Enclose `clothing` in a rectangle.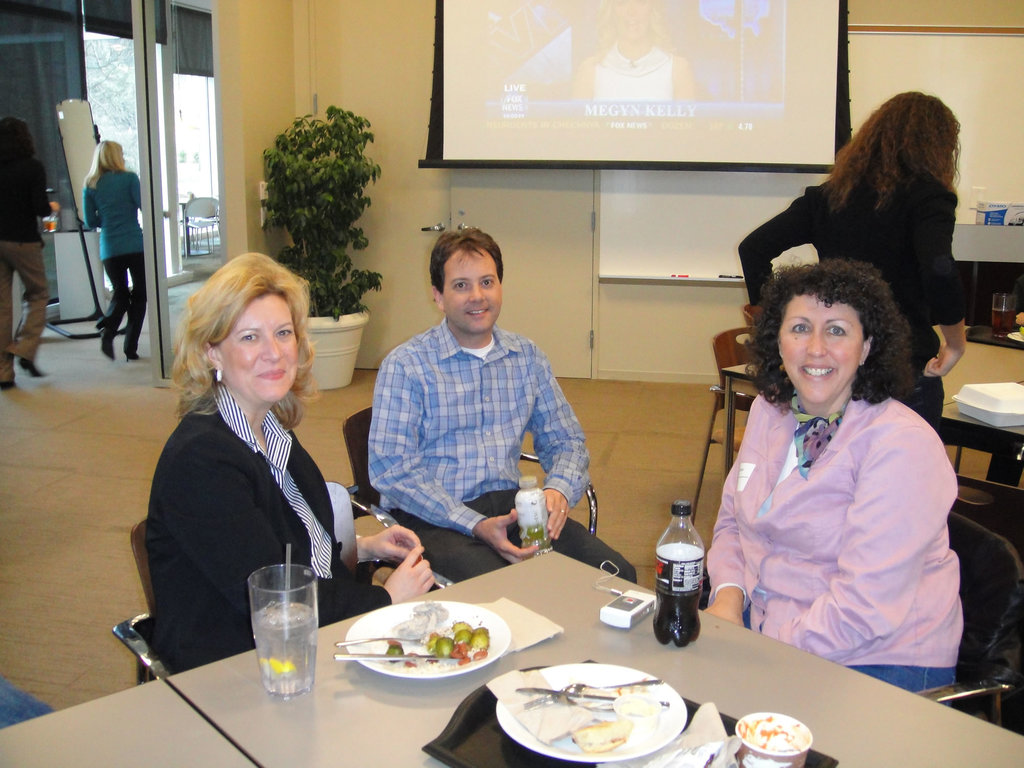
x1=701, y1=379, x2=967, y2=704.
